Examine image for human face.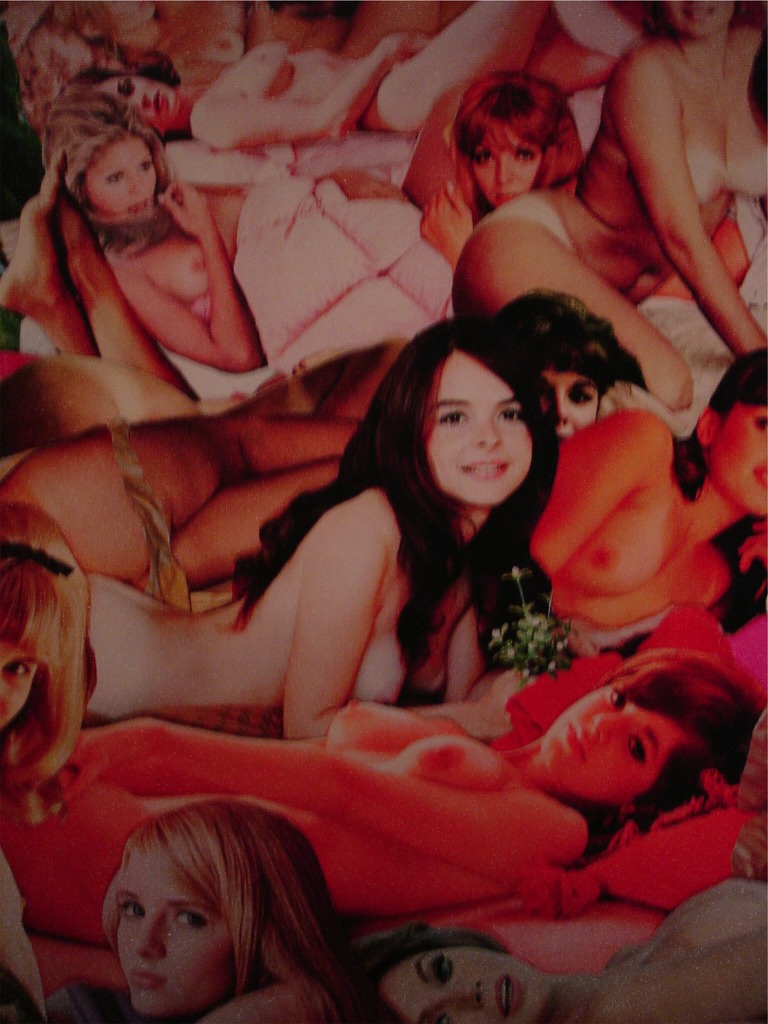
Examination result: region(714, 406, 767, 516).
